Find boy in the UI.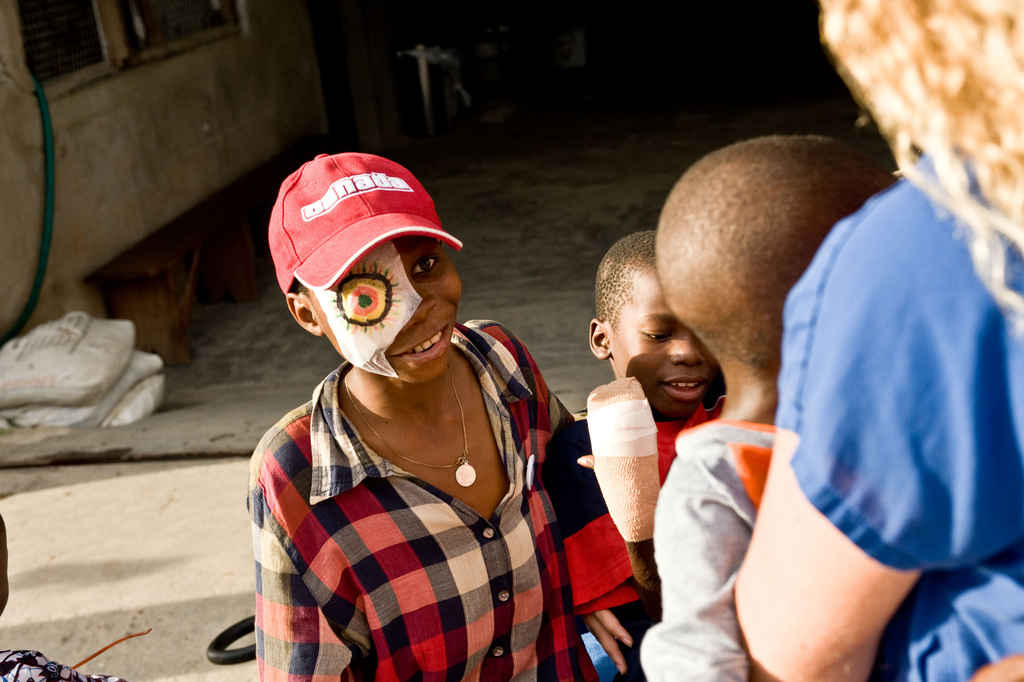
UI element at bbox=[636, 136, 911, 681].
